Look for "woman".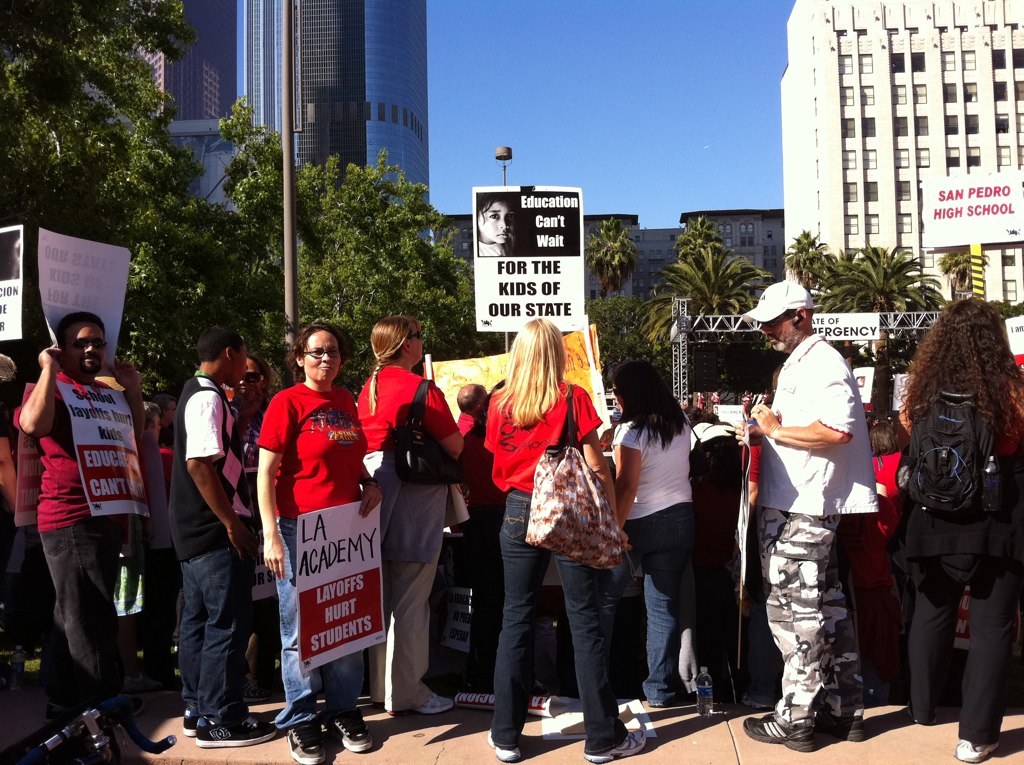
Found: 256 315 384 759.
